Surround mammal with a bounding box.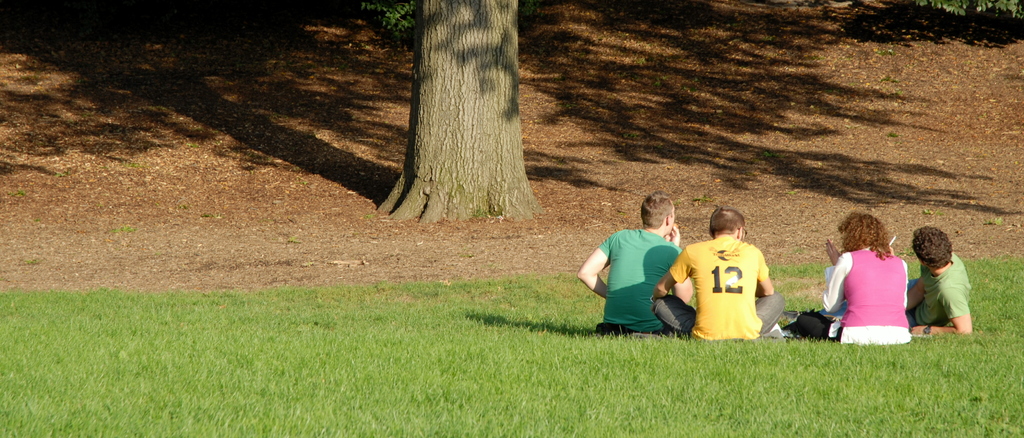
bbox=(920, 227, 980, 336).
